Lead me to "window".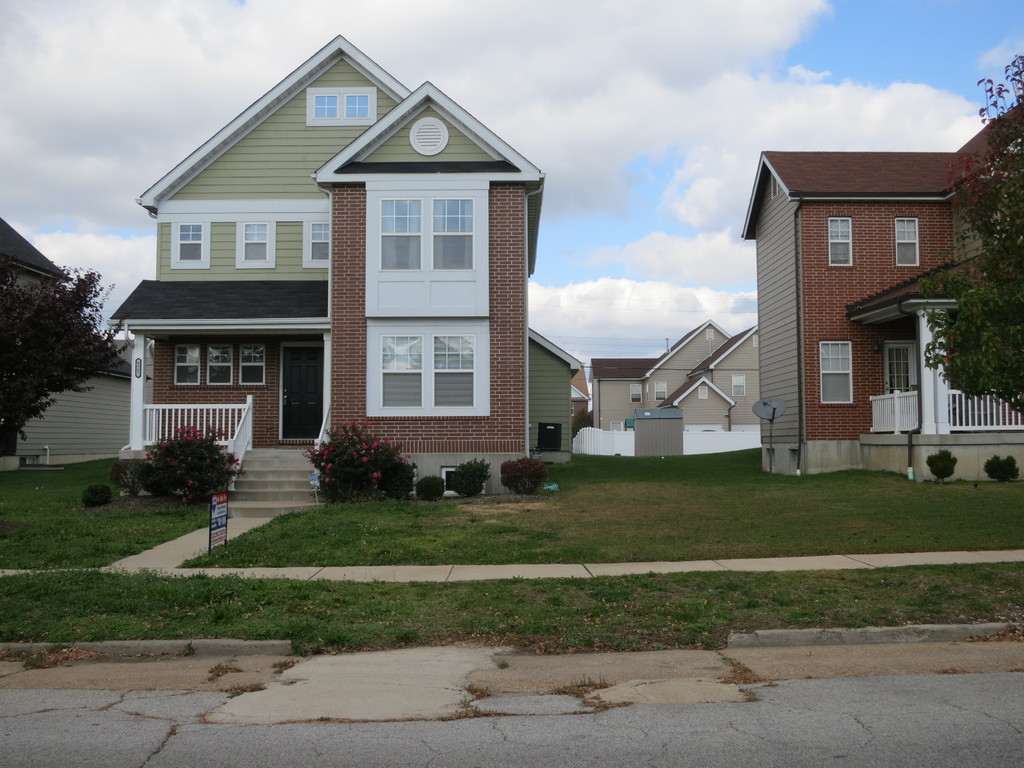
Lead to {"x1": 239, "y1": 346, "x2": 267, "y2": 385}.
